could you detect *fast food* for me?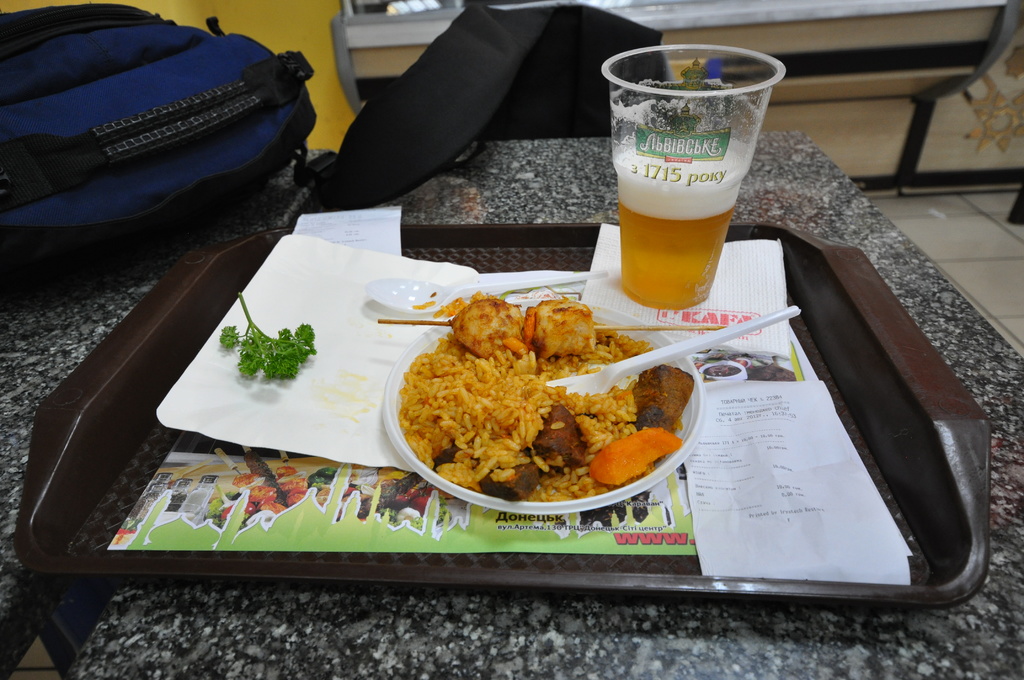
Detection result: 522/296/600/353.
